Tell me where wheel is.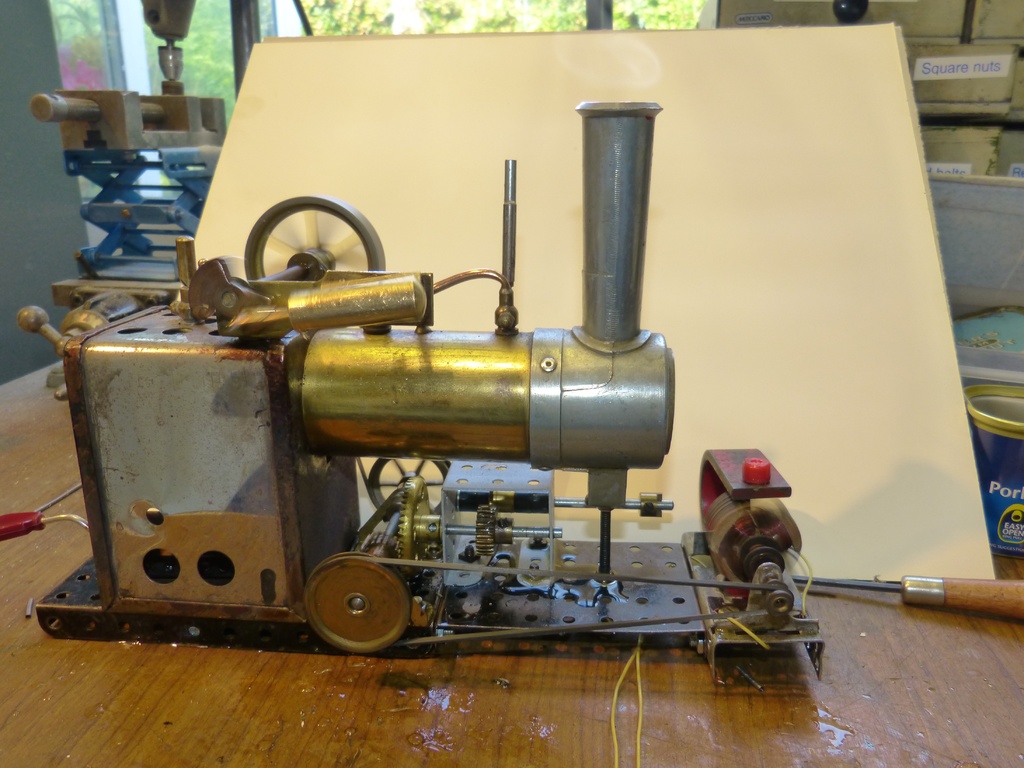
wheel is at bbox(296, 548, 415, 662).
